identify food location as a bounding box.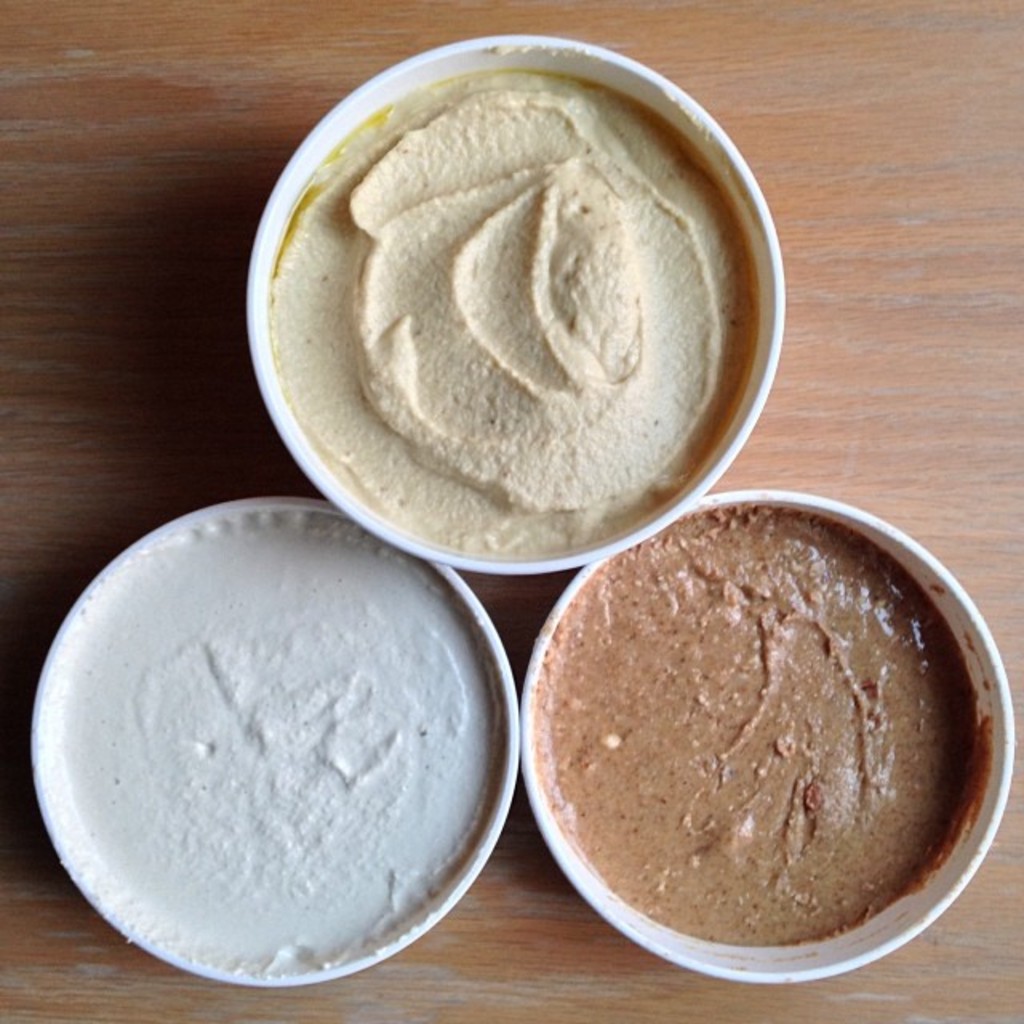
box(525, 525, 990, 962).
